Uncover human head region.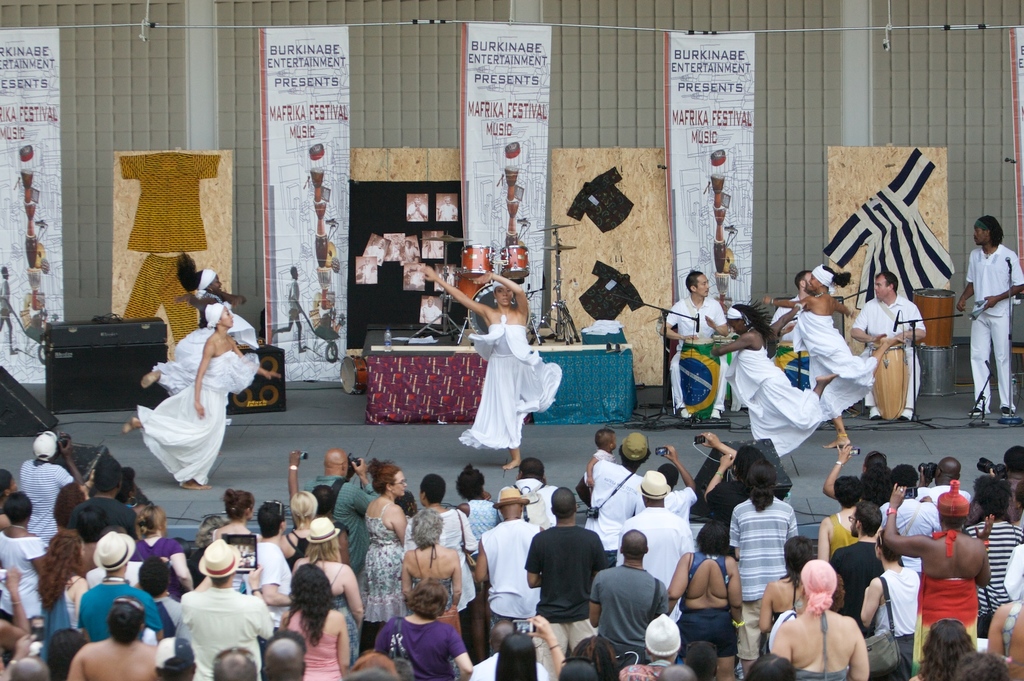
Uncovered: crop(417, 471, 448, 508).
